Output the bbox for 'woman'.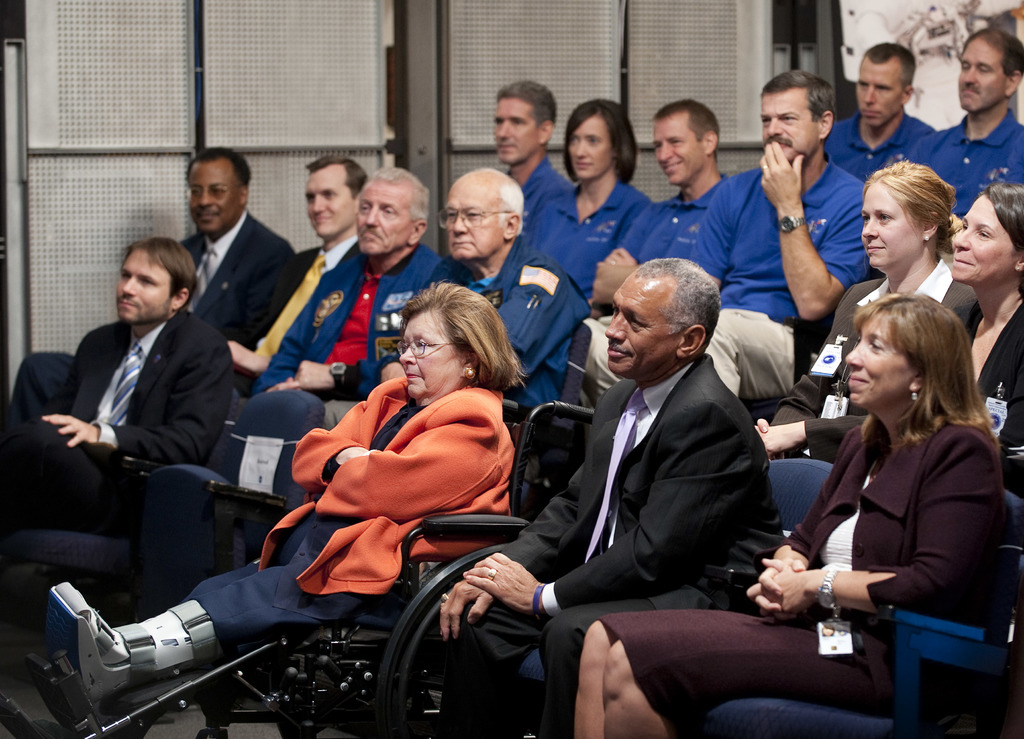
box=[45, 285, 552, 637].
